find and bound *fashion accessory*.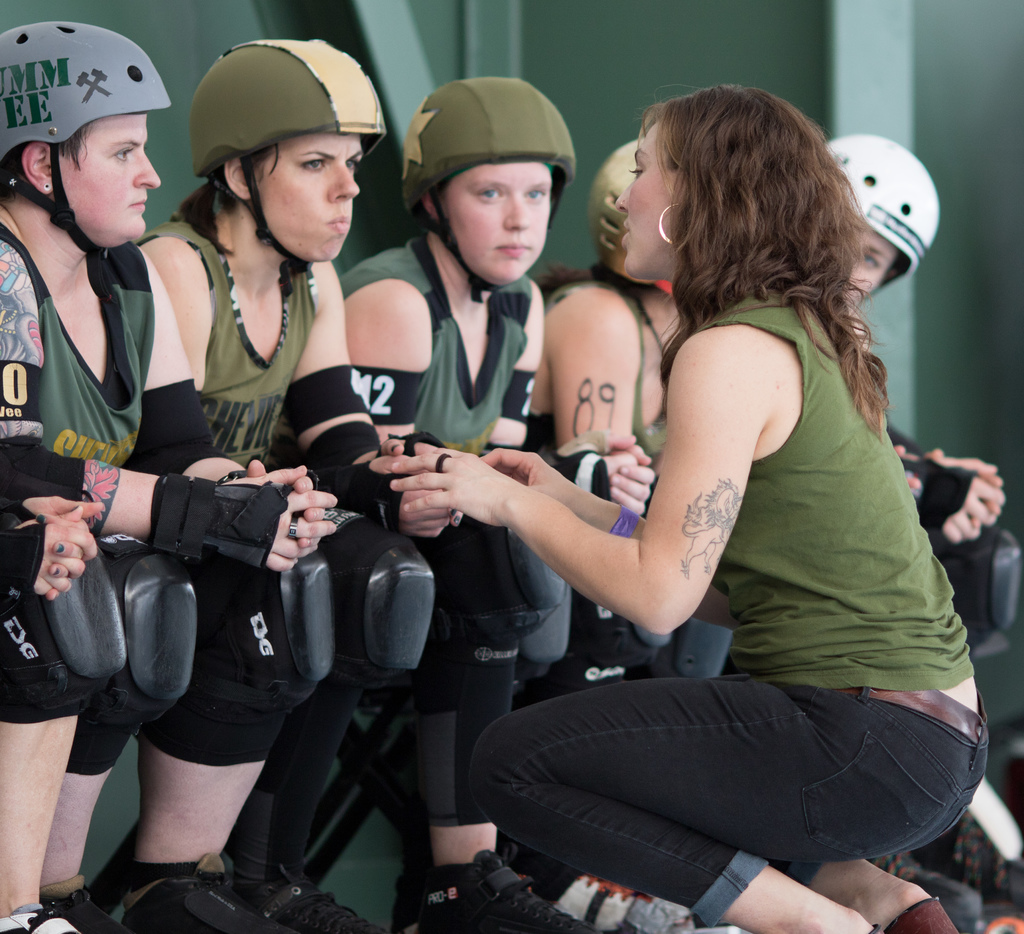
Bound: 657:200:685:245.
